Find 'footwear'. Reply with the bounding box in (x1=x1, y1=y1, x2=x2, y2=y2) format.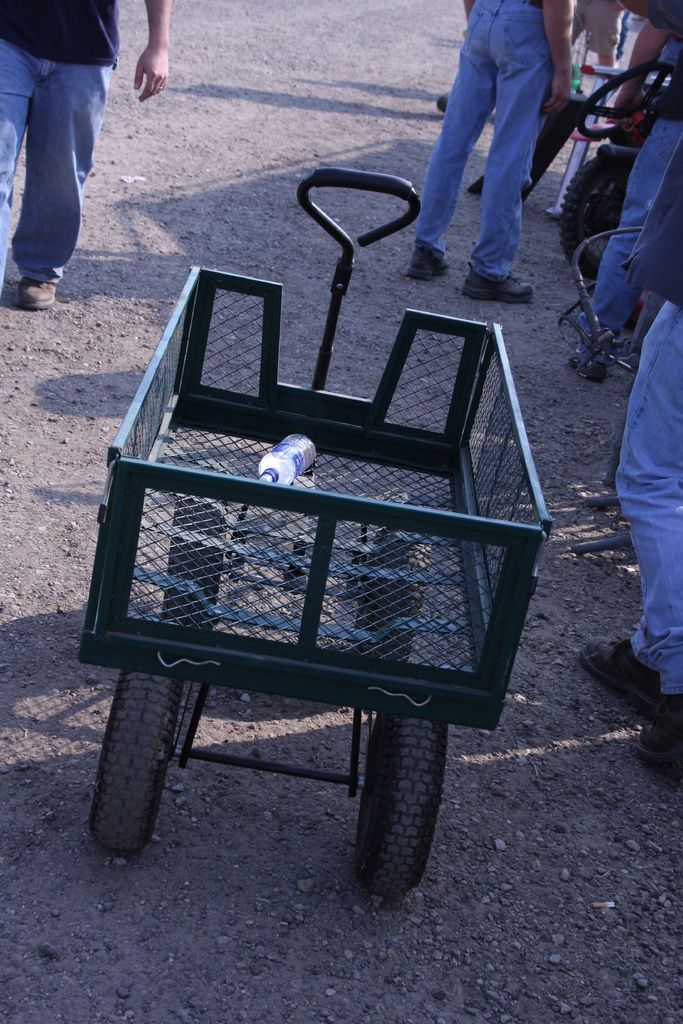
(x1=580, y1=632, x2=666, y2=716).
